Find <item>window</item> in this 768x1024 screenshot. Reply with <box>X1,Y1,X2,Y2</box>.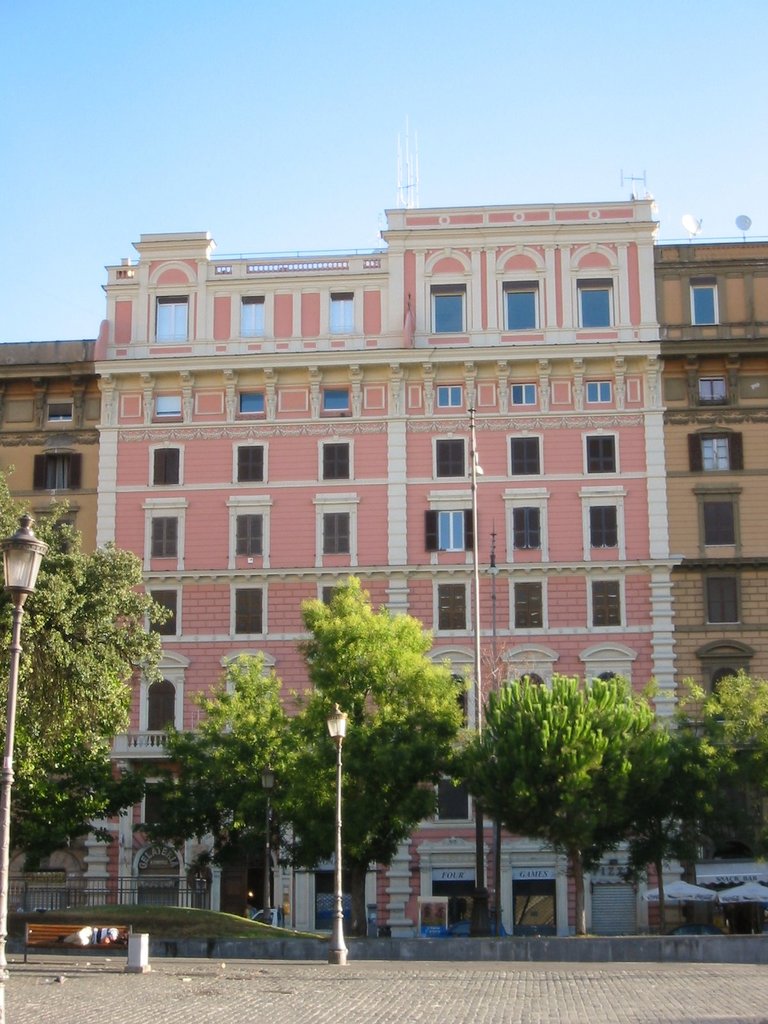
<box>498,484,552,552</box>.
